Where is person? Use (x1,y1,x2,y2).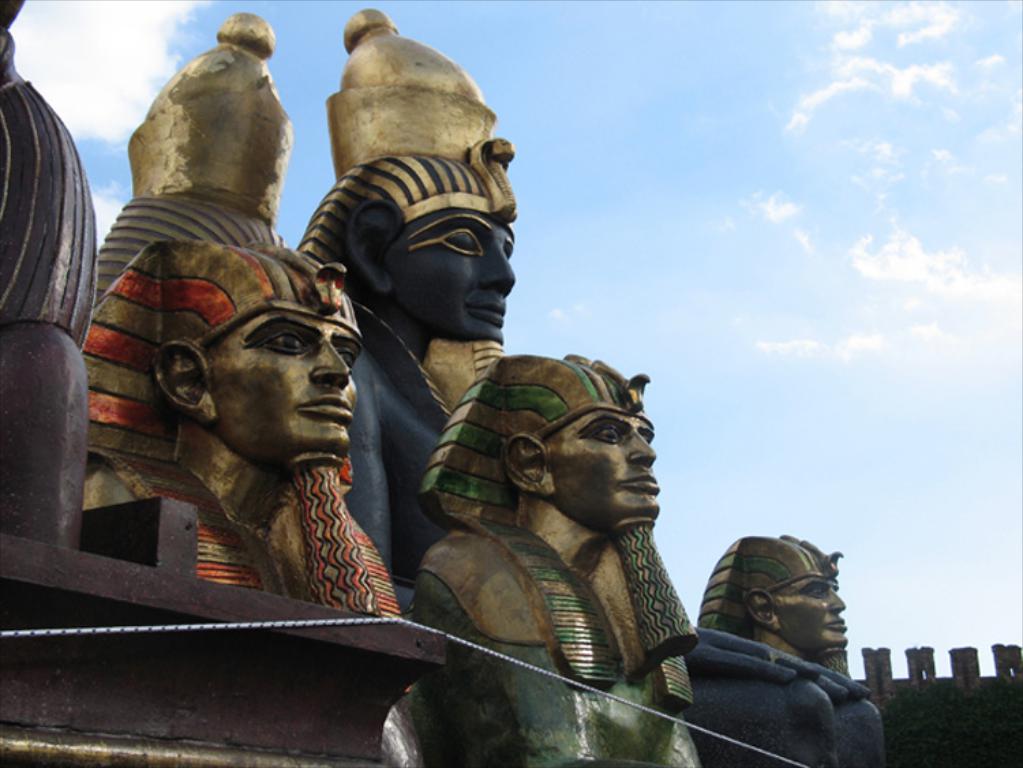
(406,353,704,767).
